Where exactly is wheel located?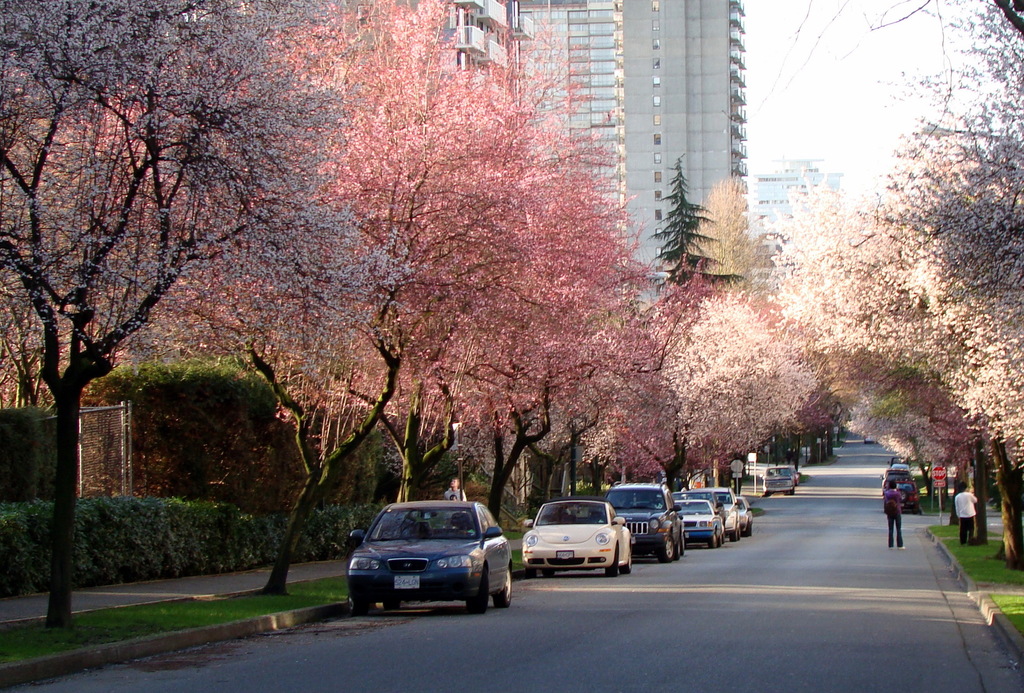
Its bounding box is rect(602, 542, 618, 576).
